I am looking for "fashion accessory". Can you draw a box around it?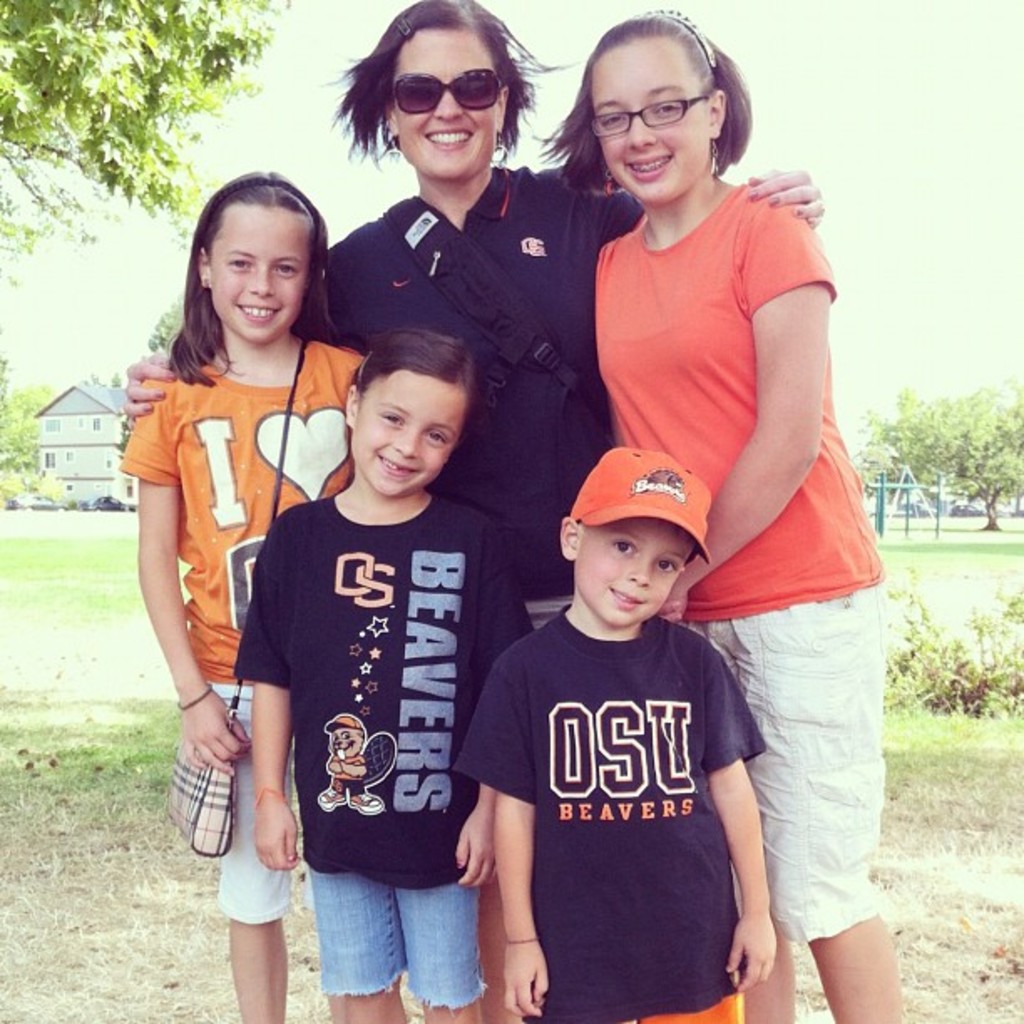
Sure, the bounding box is (176, 684, 212, 709).
